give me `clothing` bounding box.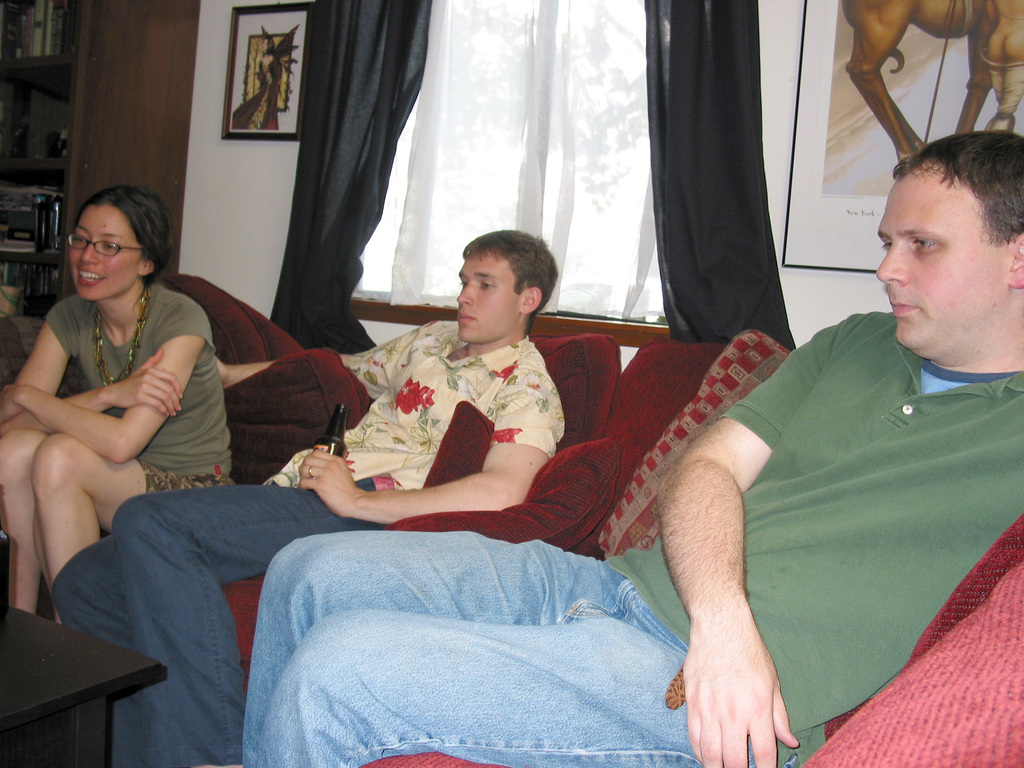
bbox=[54, 316, 563, 767].
